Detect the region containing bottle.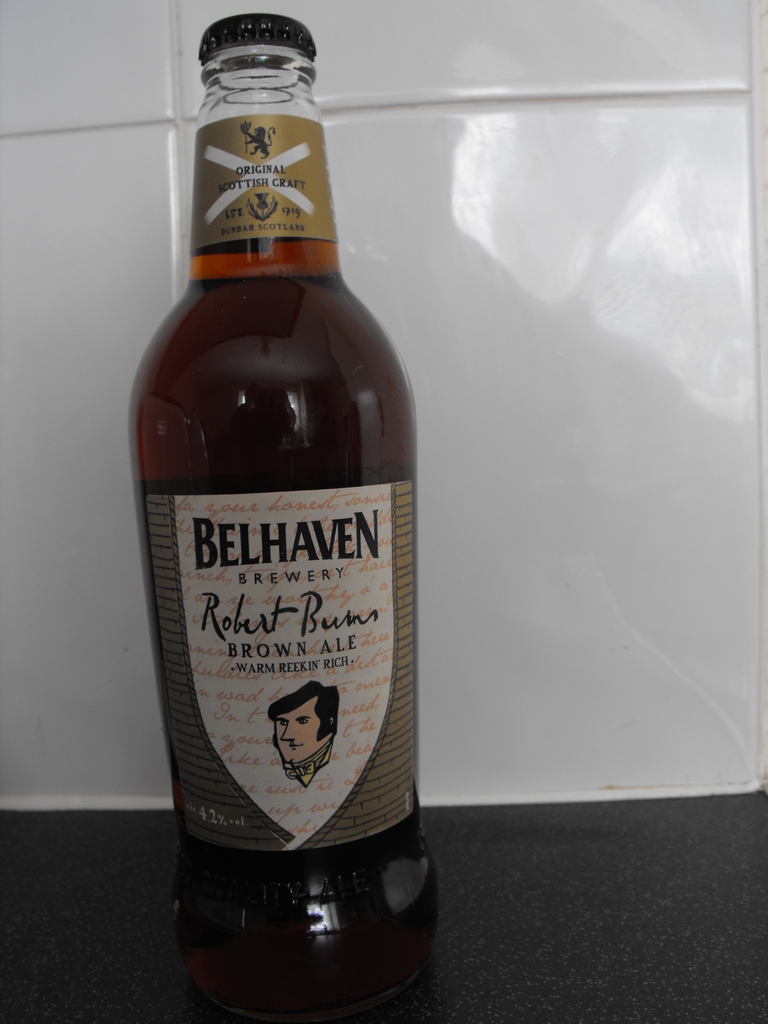
(x1=116, y1=12, x2=437, y2=969).
